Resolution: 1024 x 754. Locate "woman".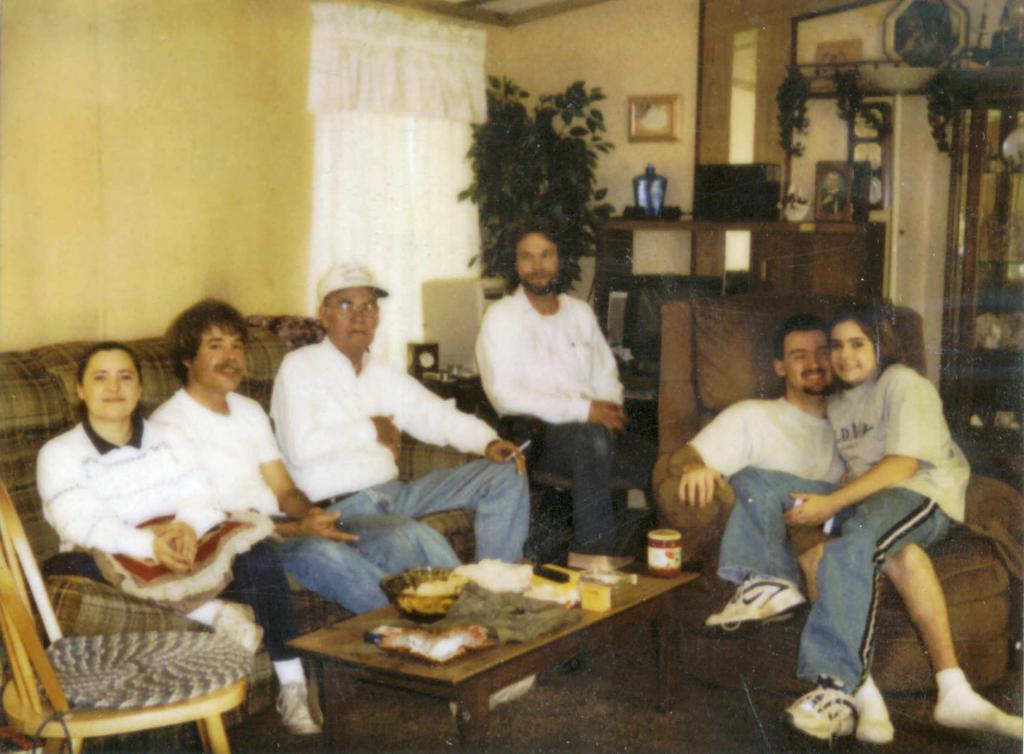
x1=698 y1=305 x2=978 y2=743.
